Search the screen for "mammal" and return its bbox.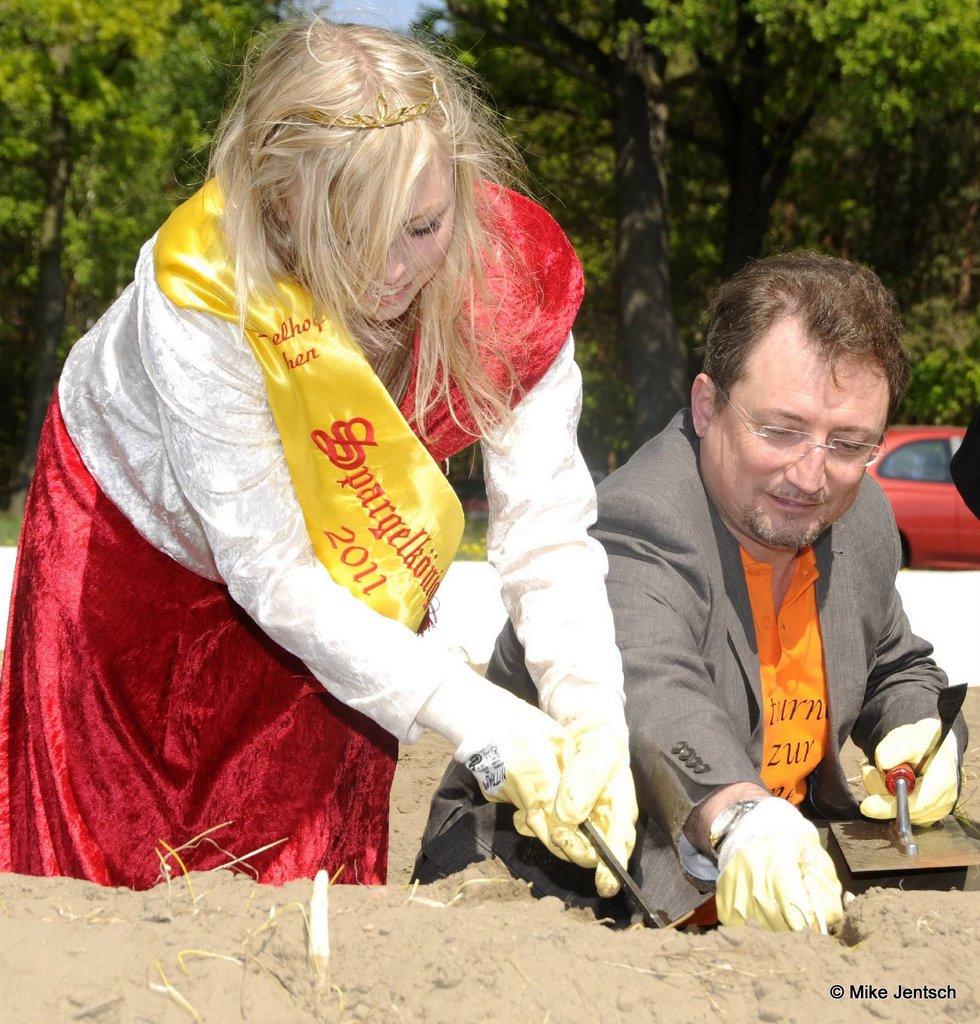
Found: (x1=404, y1=241, x2=967, y2=932).
